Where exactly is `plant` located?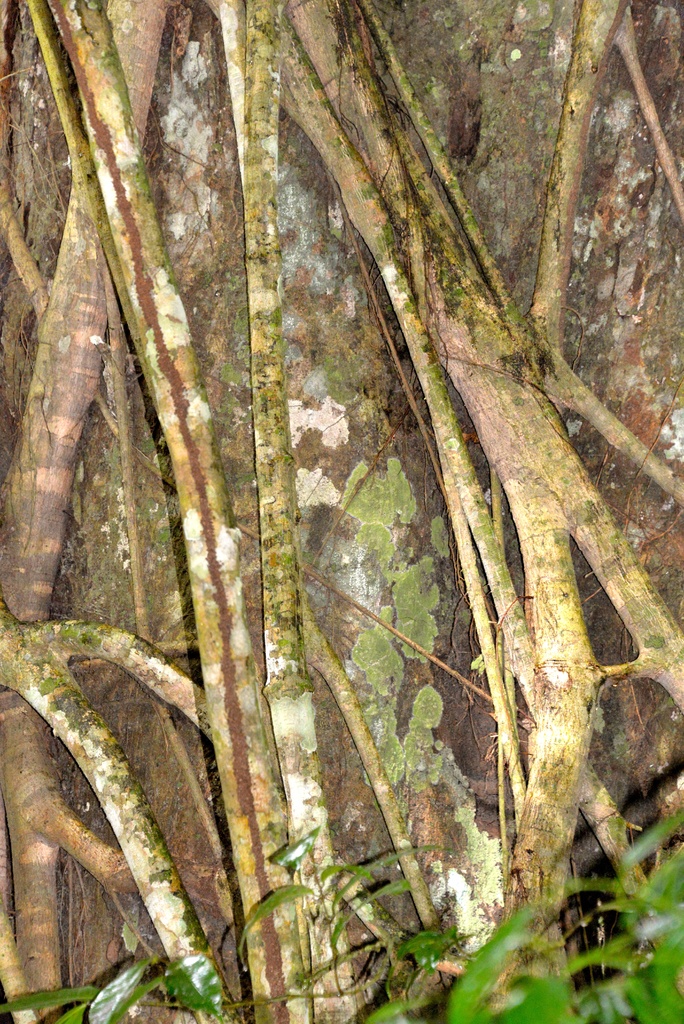
Its bounding box is <region>237, 820, 403, 1006</region>.
